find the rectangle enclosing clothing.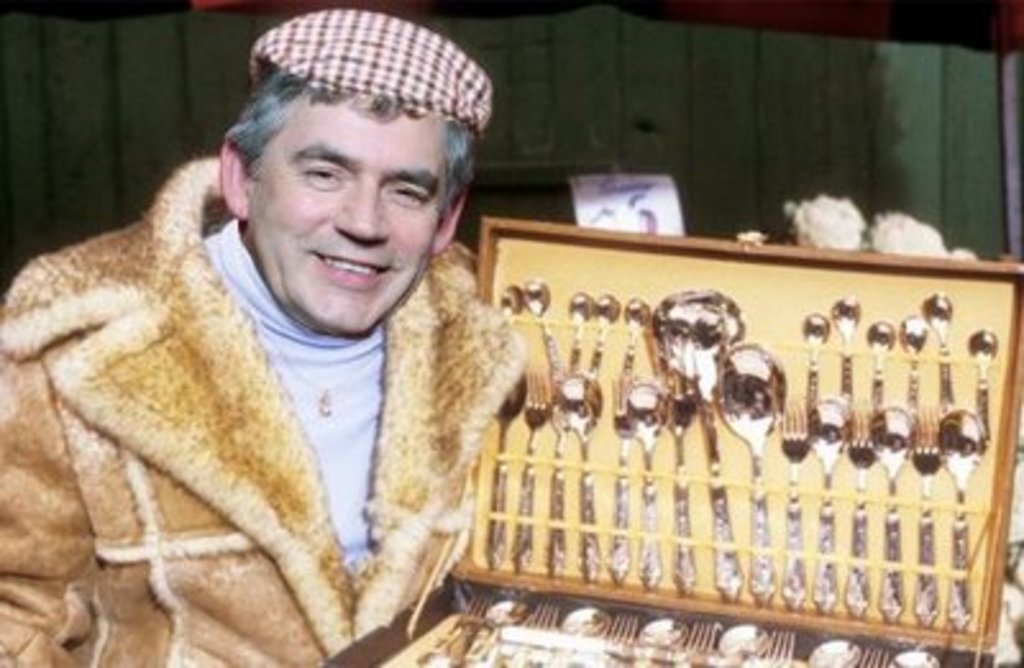
crop(10, 110, 584, 667).
